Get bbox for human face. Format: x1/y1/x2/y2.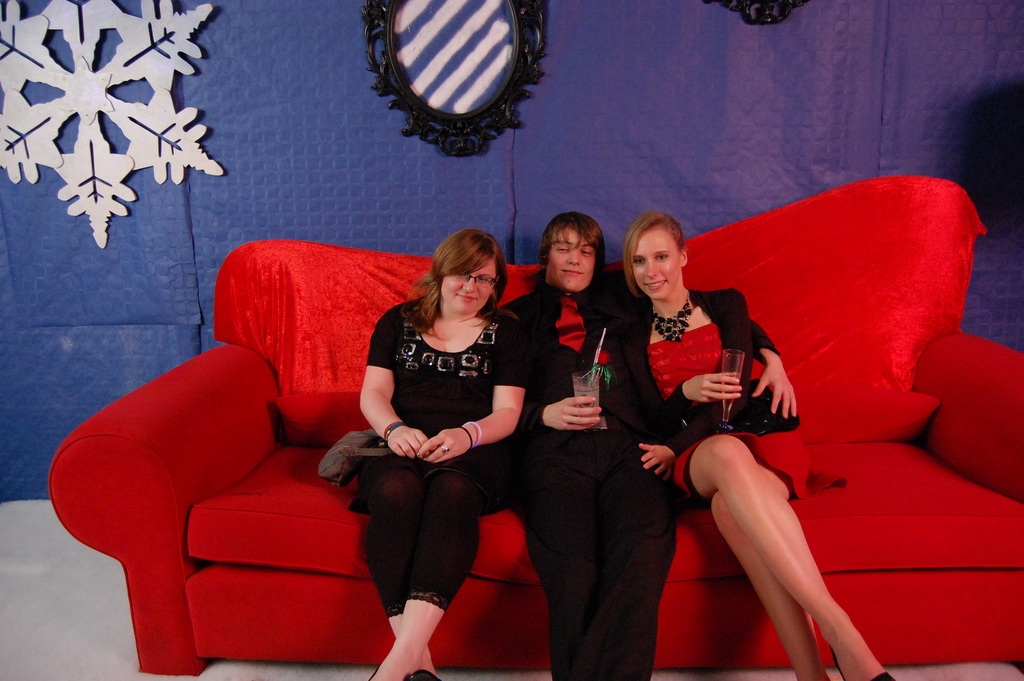
439/252/504/314.
